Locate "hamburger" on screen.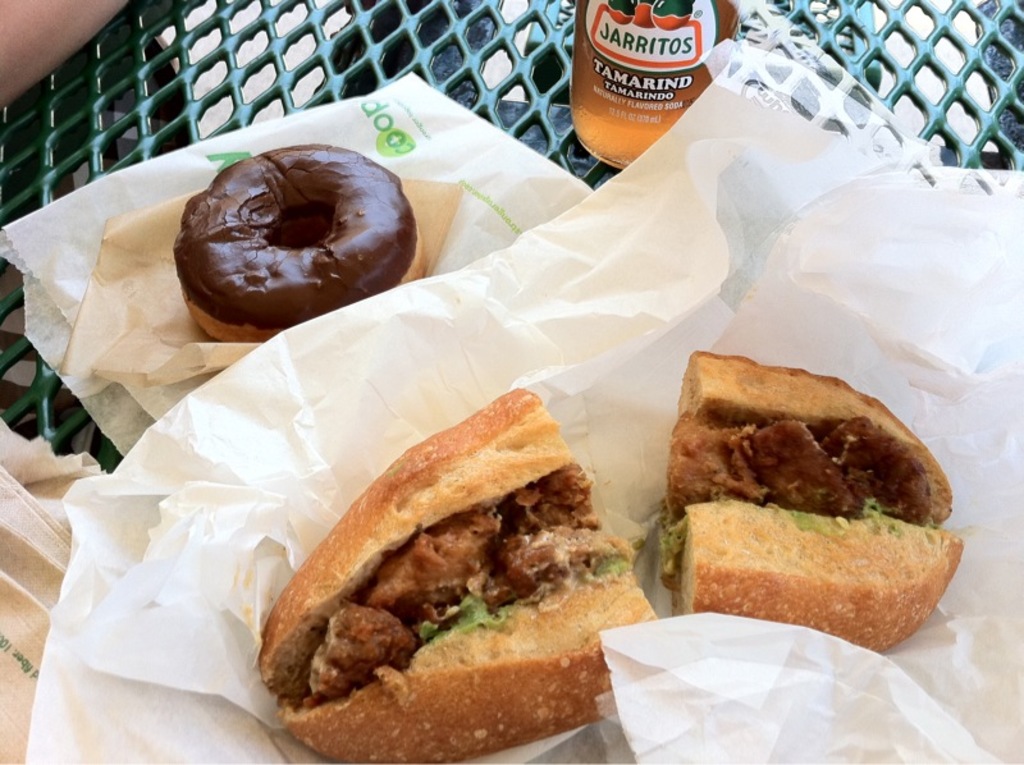
On screen at [648,348,963,658].
